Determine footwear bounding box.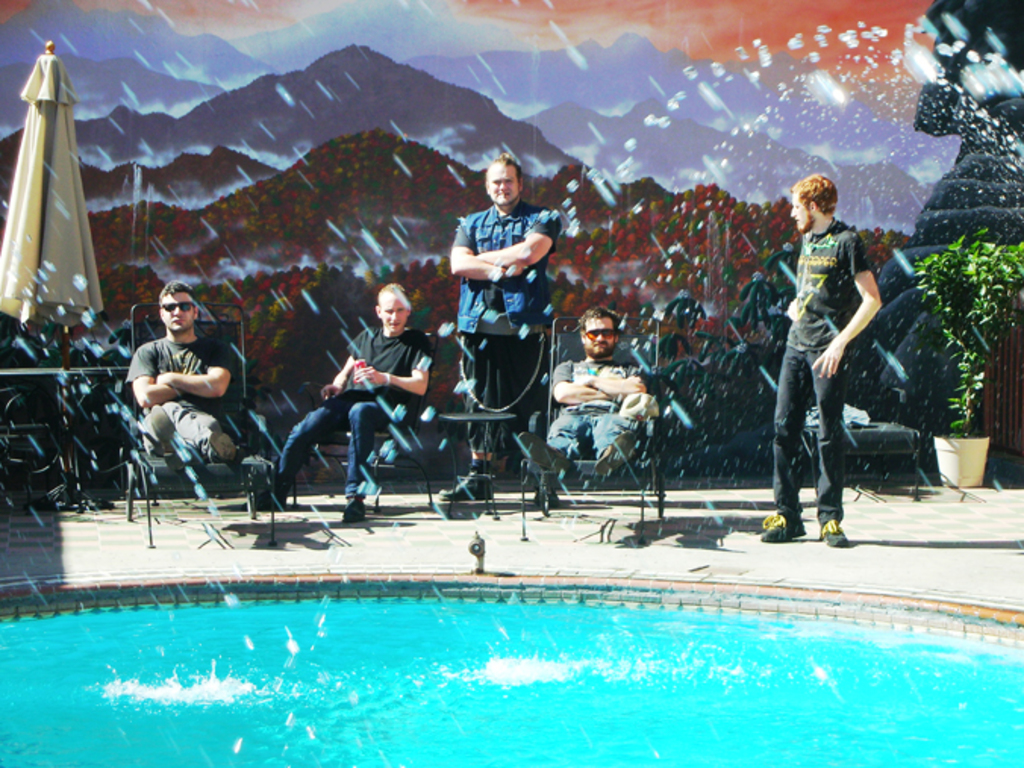
Determined: box(212, 430, 239, 462).
